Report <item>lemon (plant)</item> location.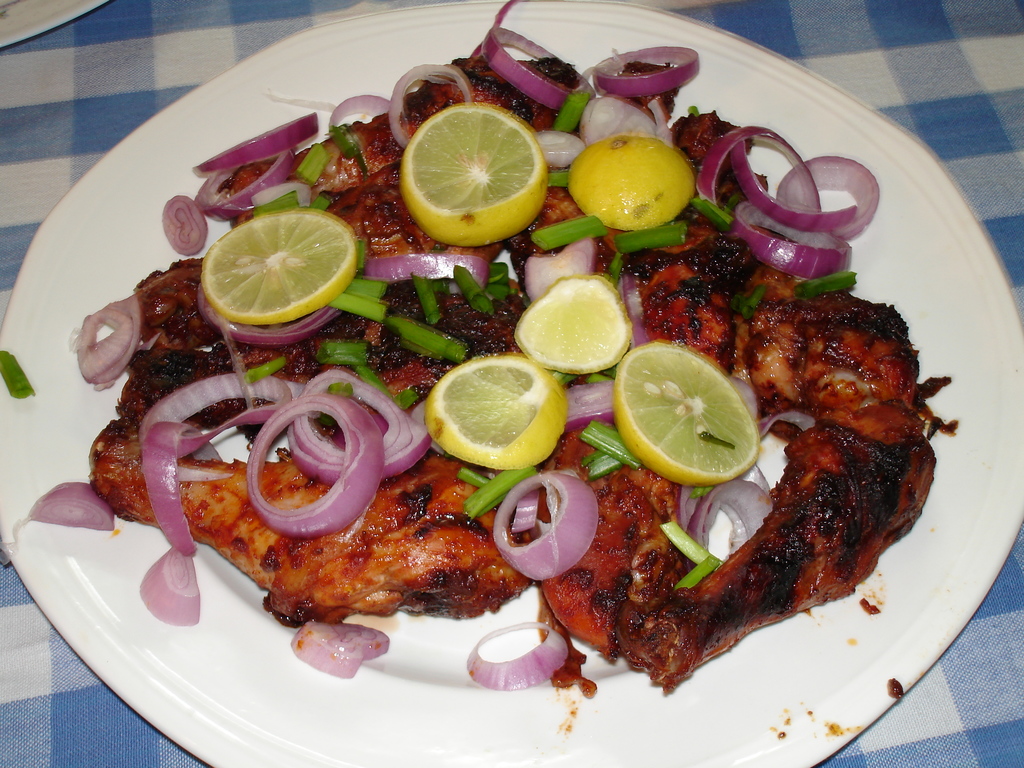
Report: left=508, top=275, right=634, bottom=367.
